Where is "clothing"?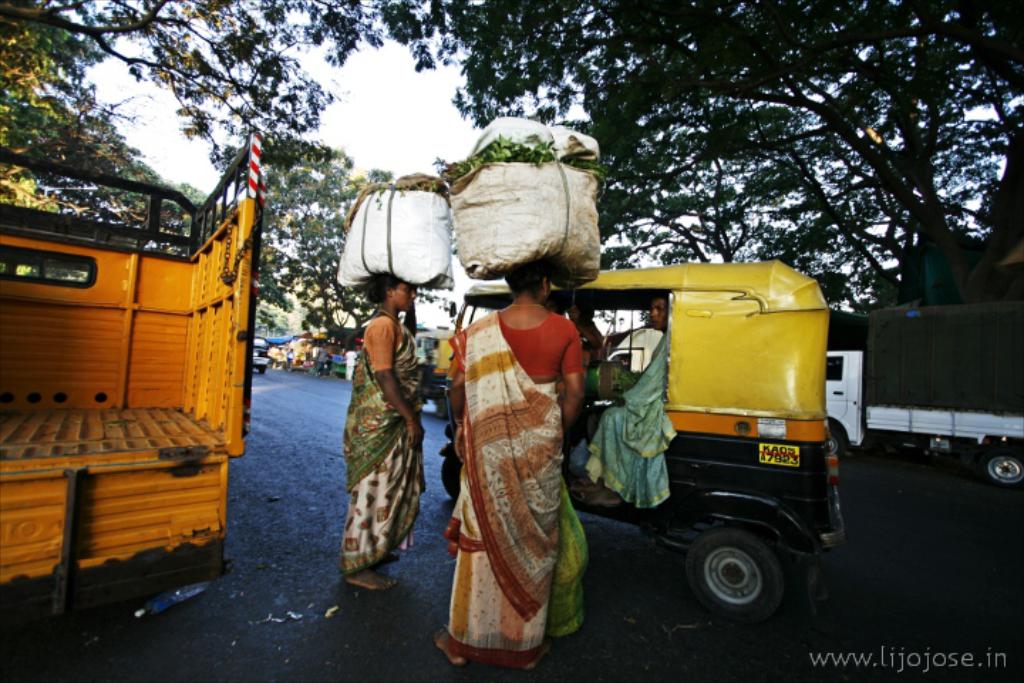
locate(563, 333, 683, 512).
